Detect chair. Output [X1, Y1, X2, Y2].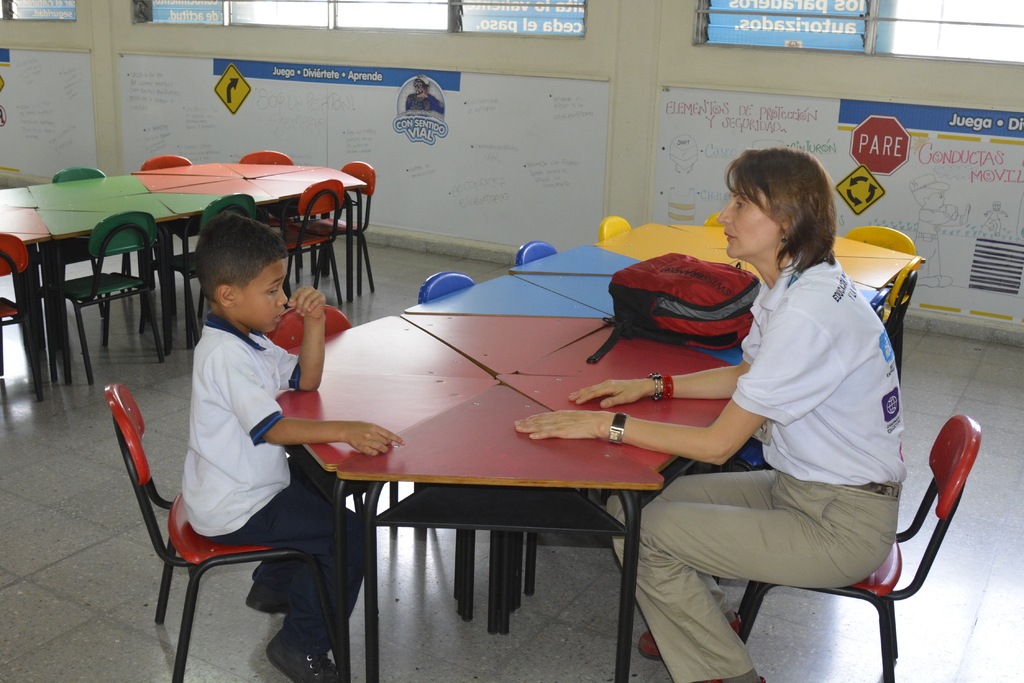
[129, 149, 212, 289].
